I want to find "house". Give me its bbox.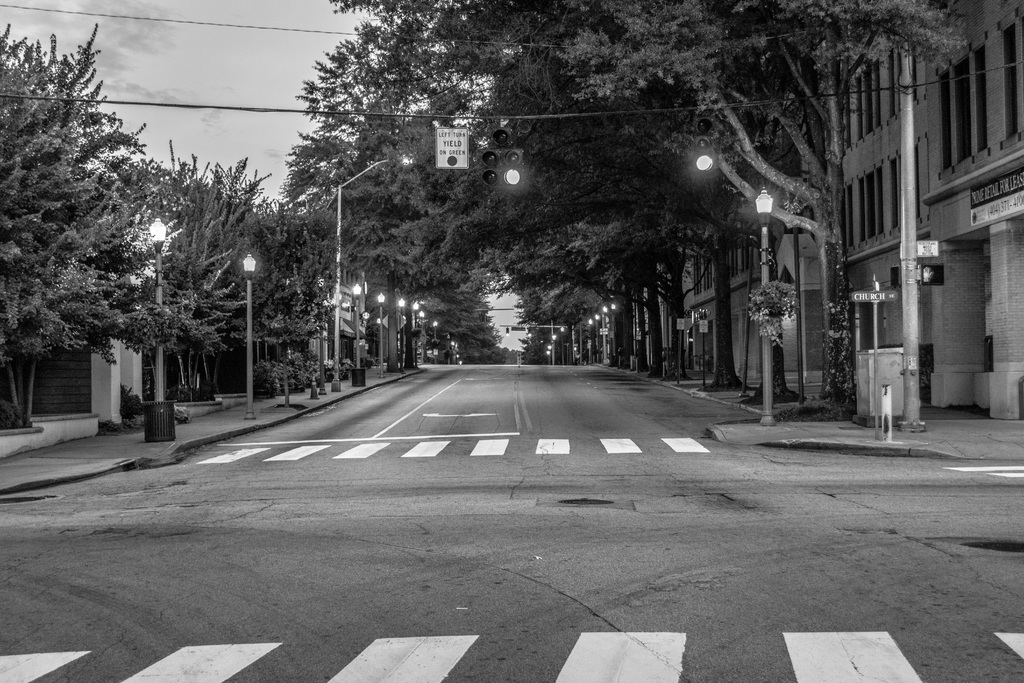
[x1=679, y1=0, x2=1023, y2=422].
